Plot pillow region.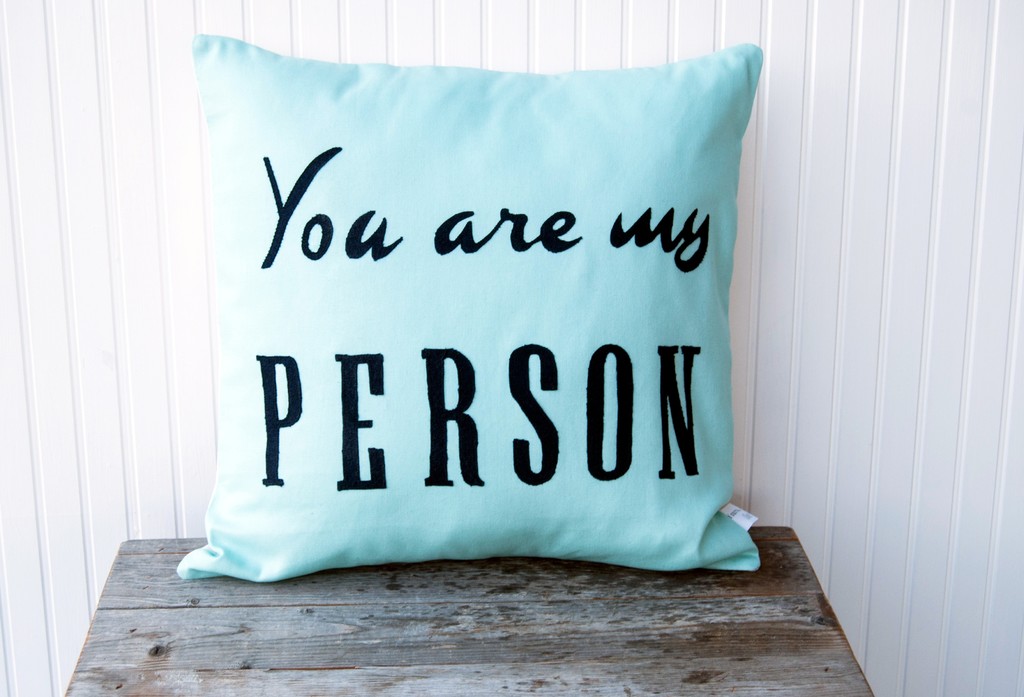
Plotted at locate(180, 42, 762, 575).
